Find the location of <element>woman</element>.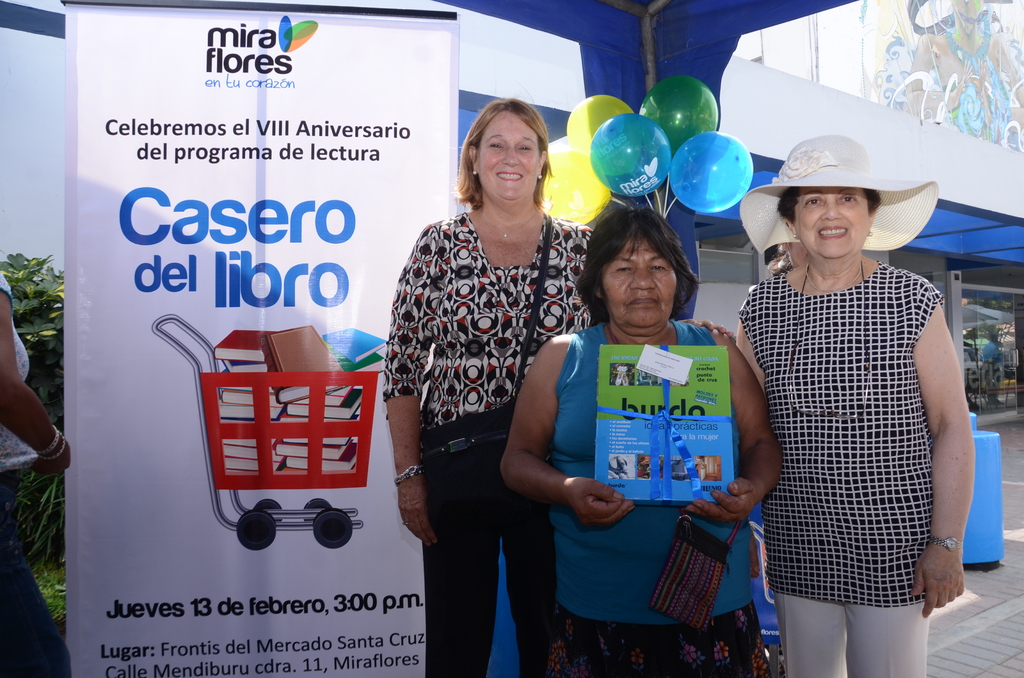
Location: 499 197 788 677.
